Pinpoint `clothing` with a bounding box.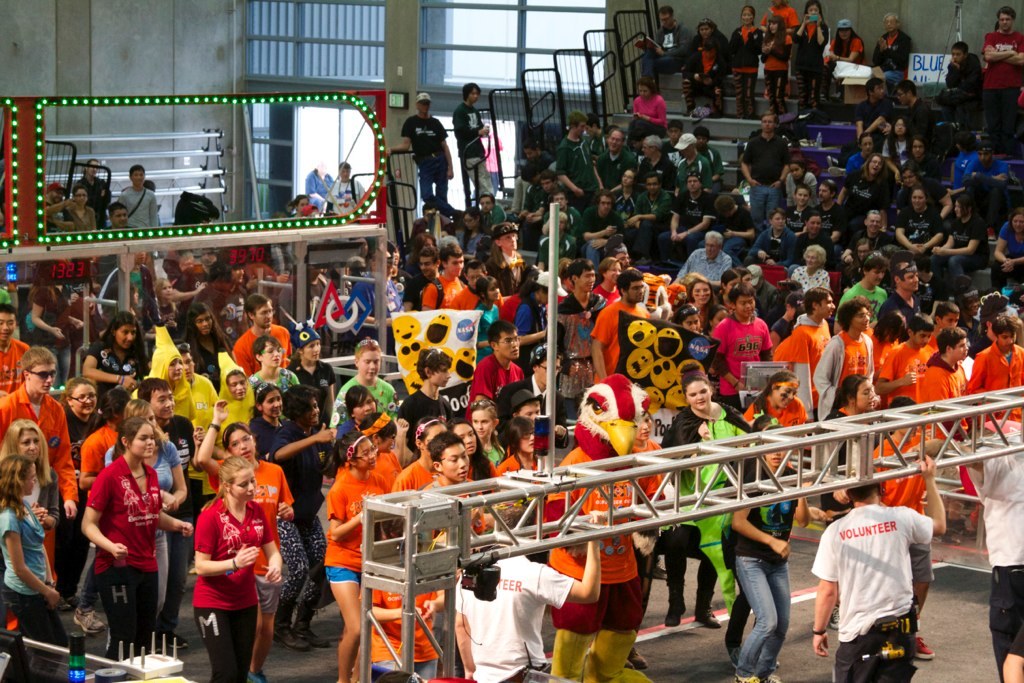
crop(210, 453, 293, 616).
